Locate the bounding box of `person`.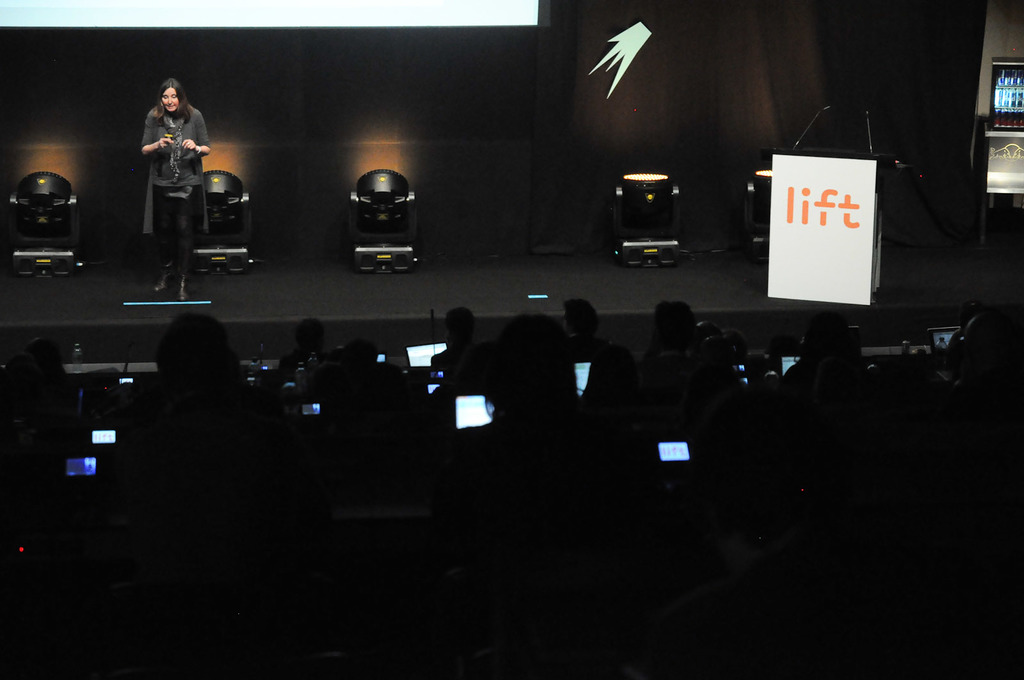
Bounding box: [274, 317, 332, 377].
